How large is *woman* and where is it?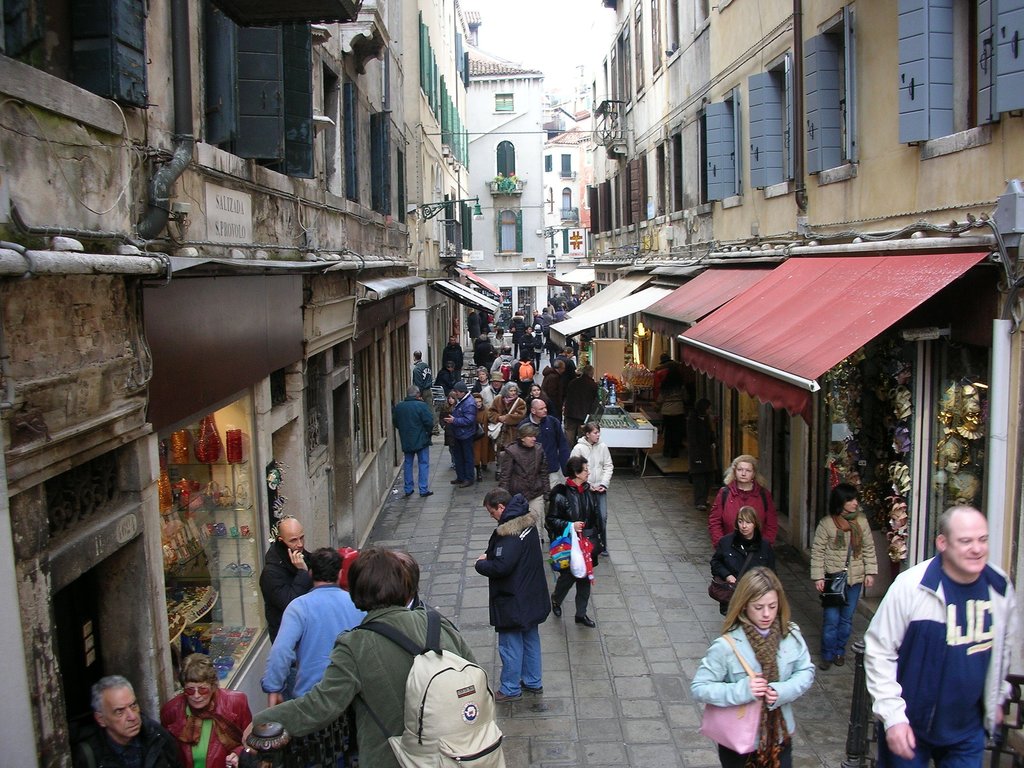
Bounding box: [x1=524, y1=382, x2=561, y2=429].
